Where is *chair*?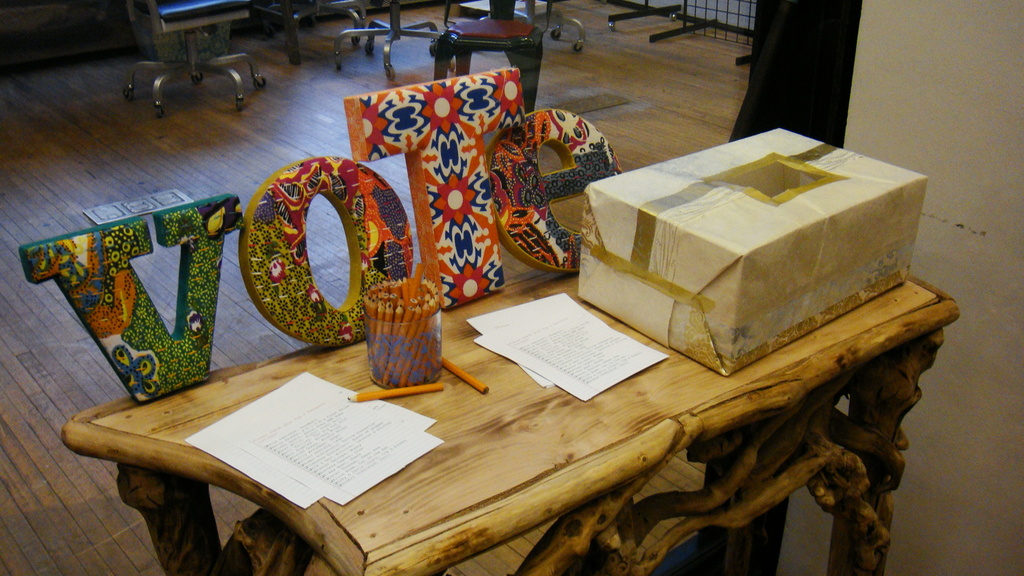
bbox=[330, 0, 456, 81].
